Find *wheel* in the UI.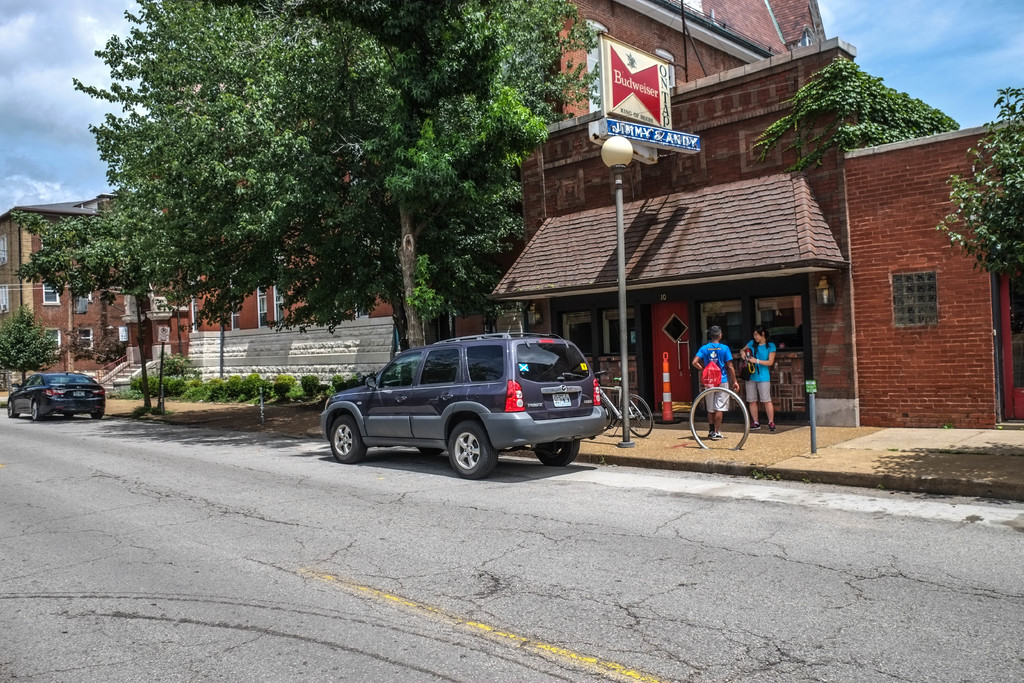
UI element at BBox(420, 445, 444, 452).
